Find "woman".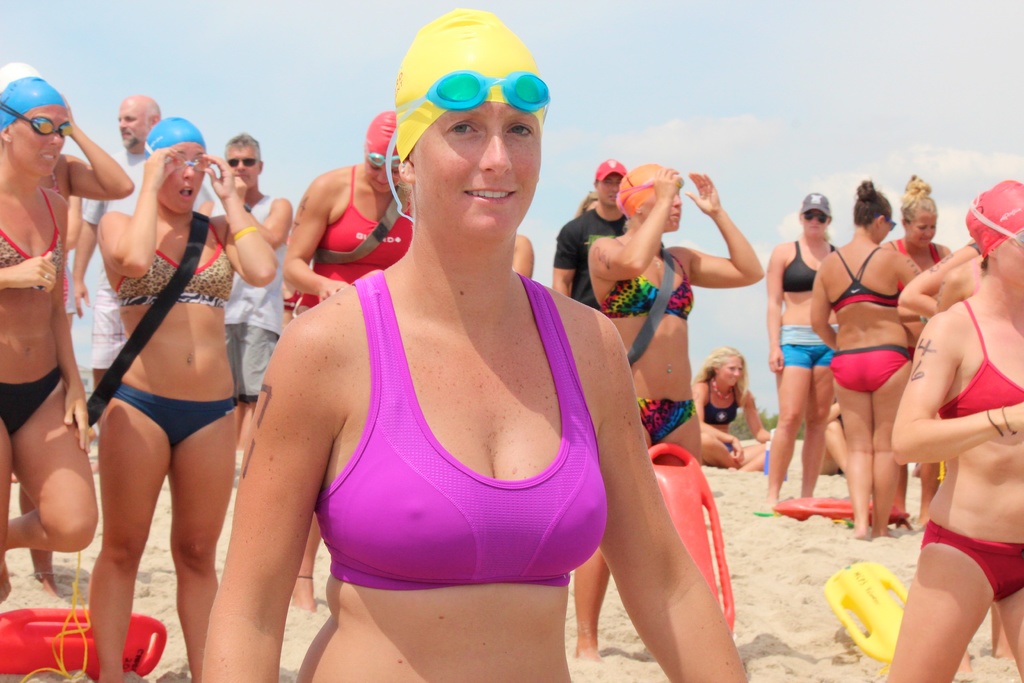
<region>0, 58, 135, 600</region>.
